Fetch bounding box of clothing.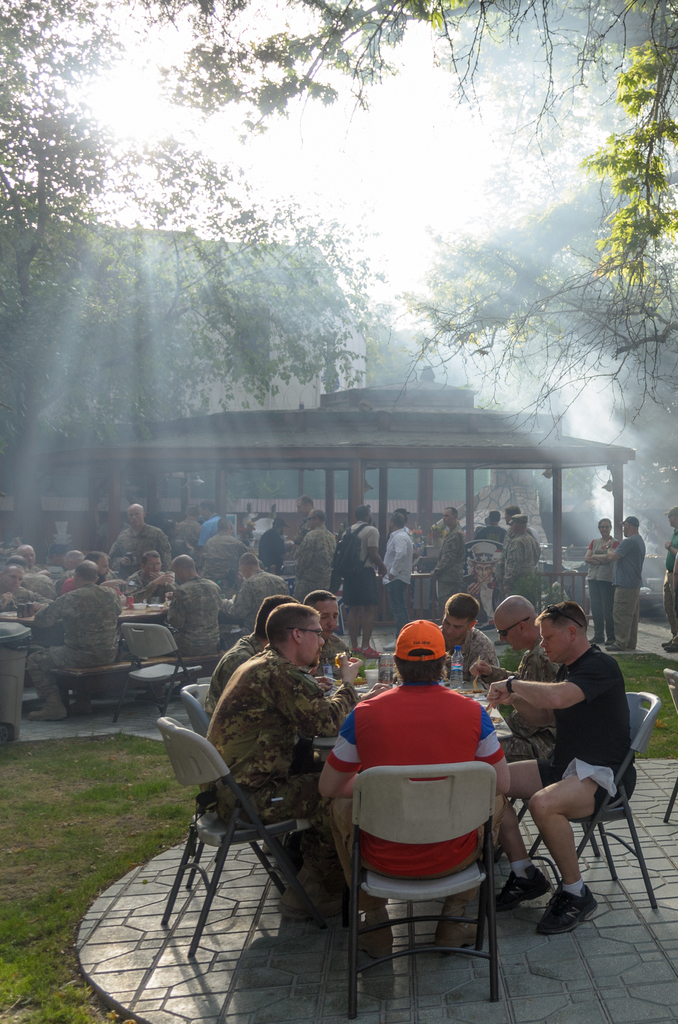
Bbox: box=[329, 679, 505, 911].
